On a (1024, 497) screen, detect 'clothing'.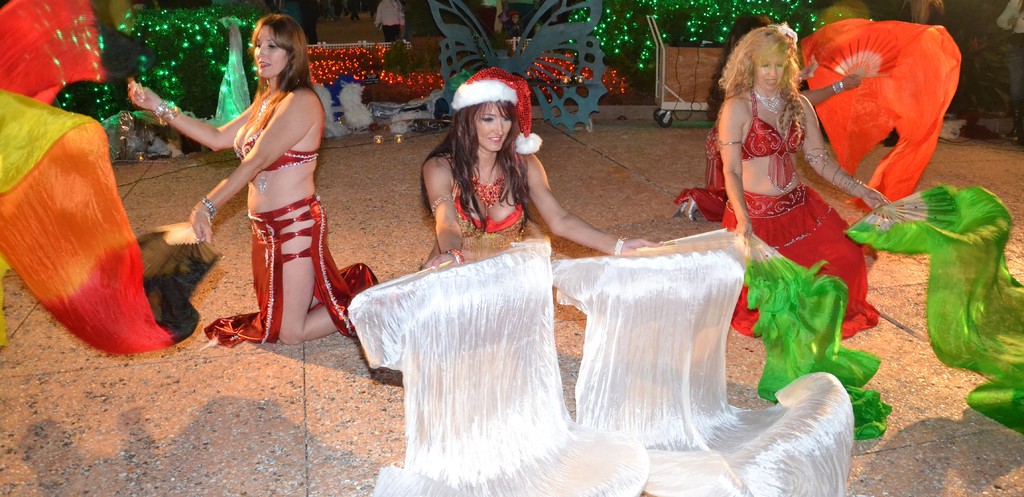
199,190,385,354.
